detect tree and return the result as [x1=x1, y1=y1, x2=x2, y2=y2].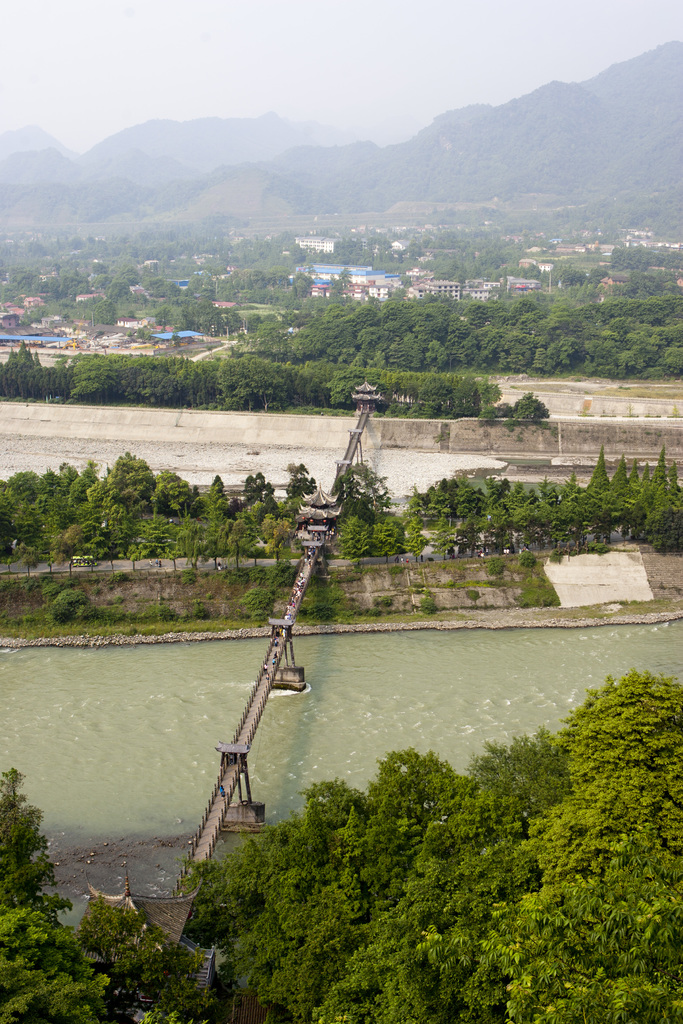
[x1=561, y1=675, x2=682, y2=864].
